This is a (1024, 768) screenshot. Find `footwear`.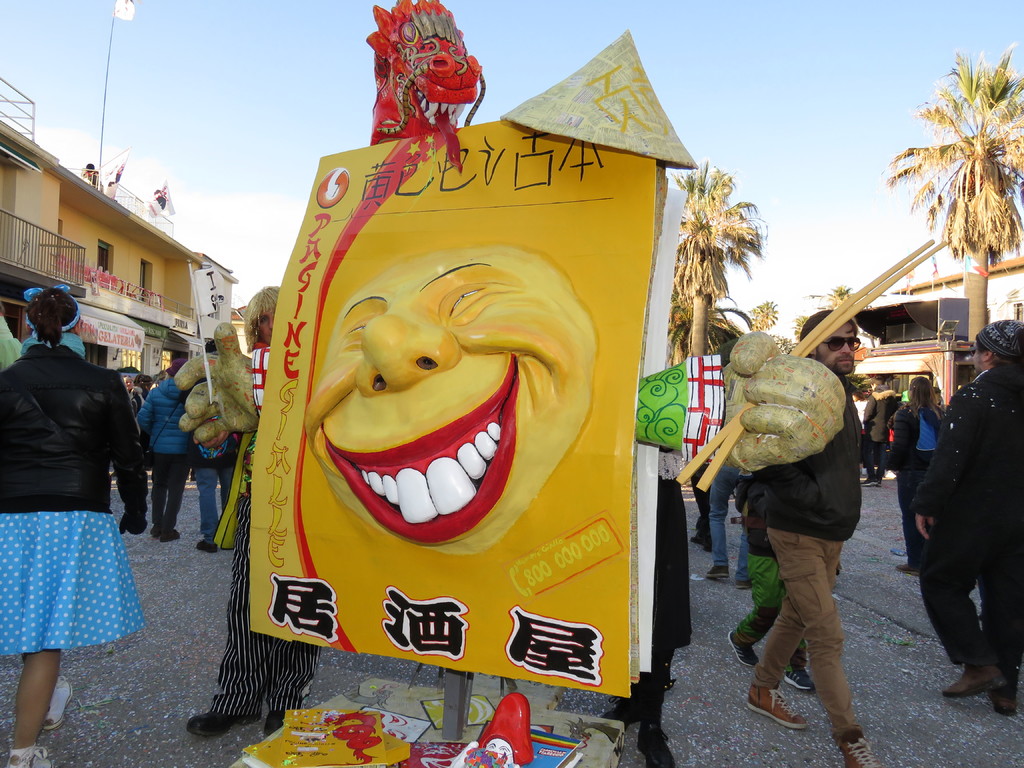
Bounding box: <bbox>738, 582, 750, 591</bbox>.
